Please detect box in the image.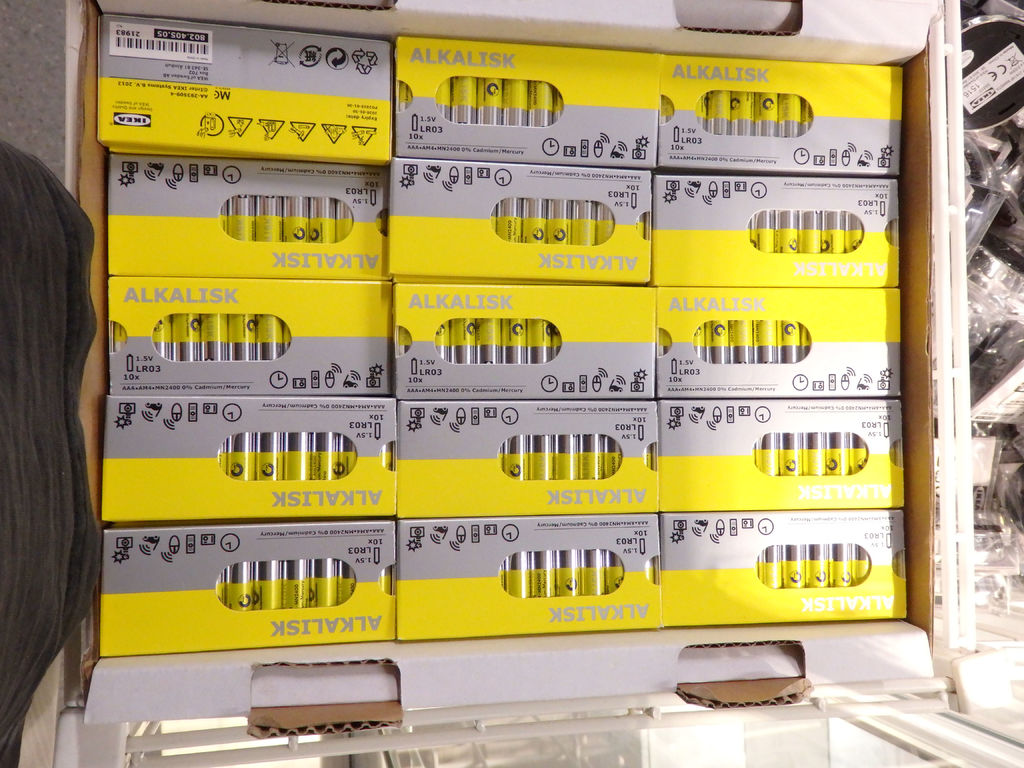
detection(391, 156, 652, 276).
